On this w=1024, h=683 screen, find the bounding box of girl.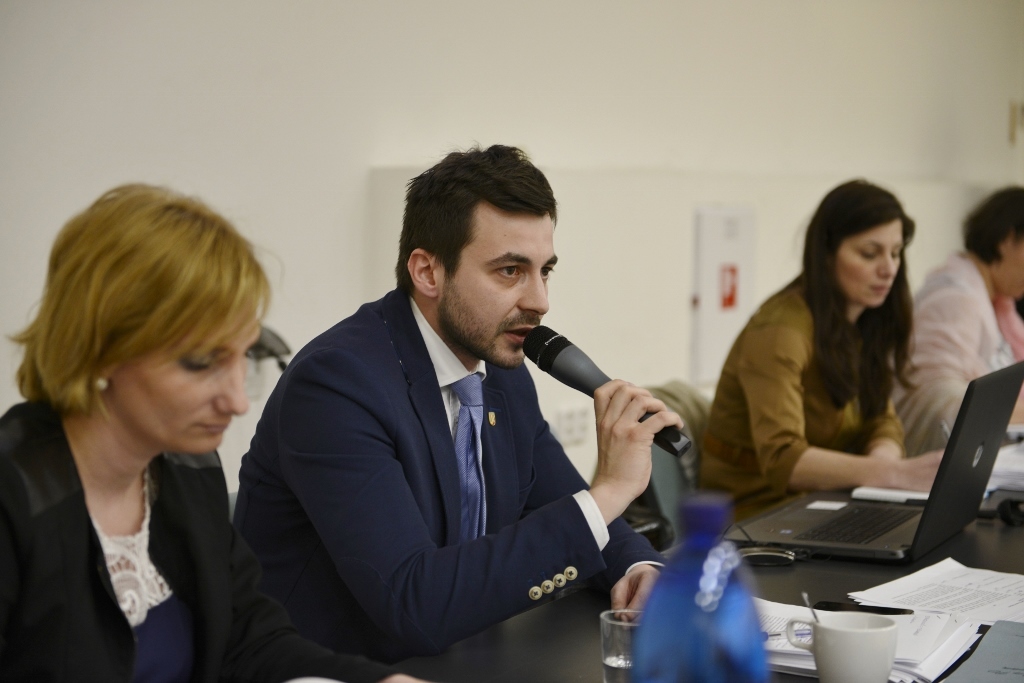
Bounding box: <bbox>699, 178, 944, 515</bbox>.
